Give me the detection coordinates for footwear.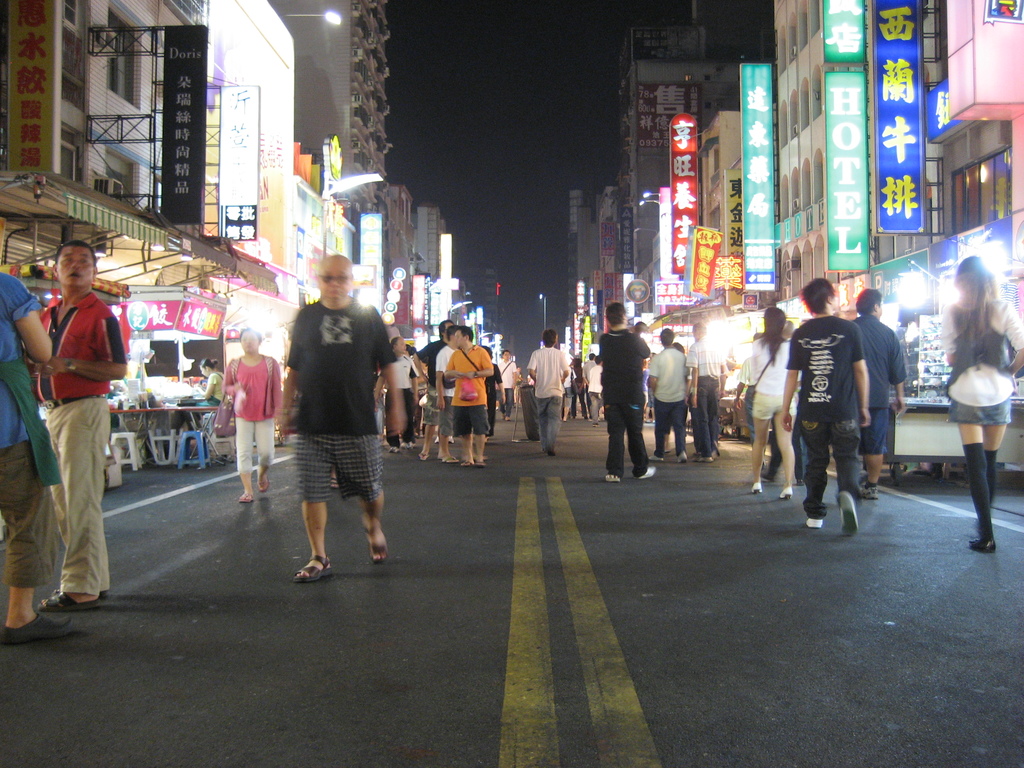
left=840, top=494, right=861, bottom=539.
